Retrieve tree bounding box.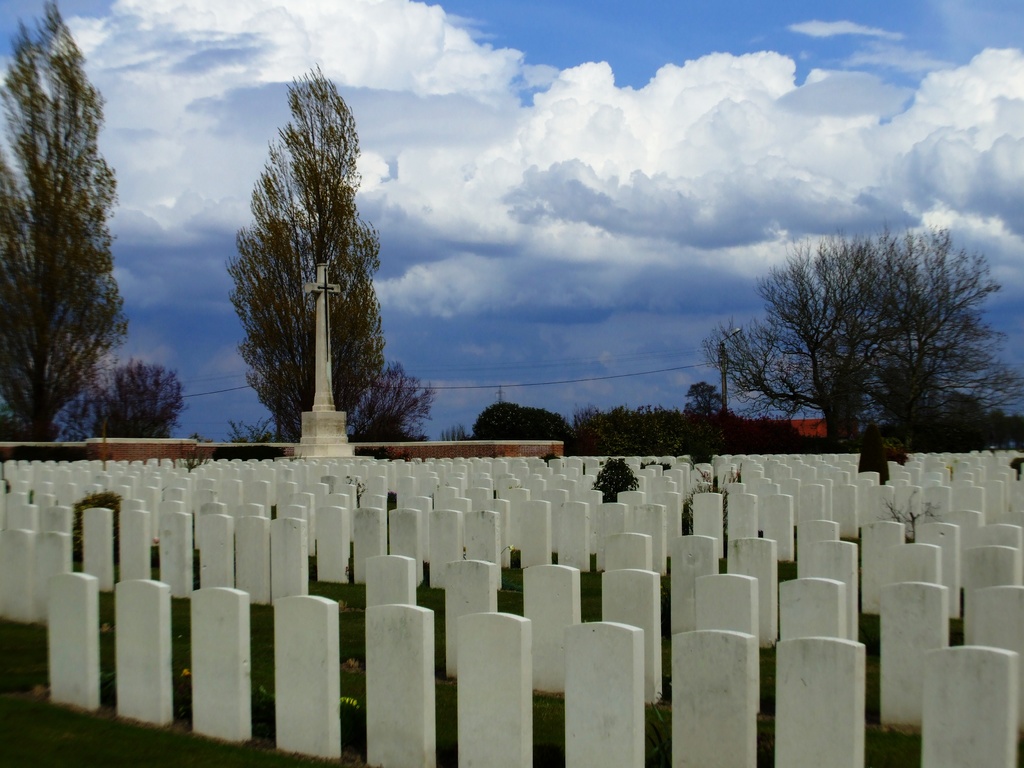
Bounding box: locate(215, 65, 436, 452).
